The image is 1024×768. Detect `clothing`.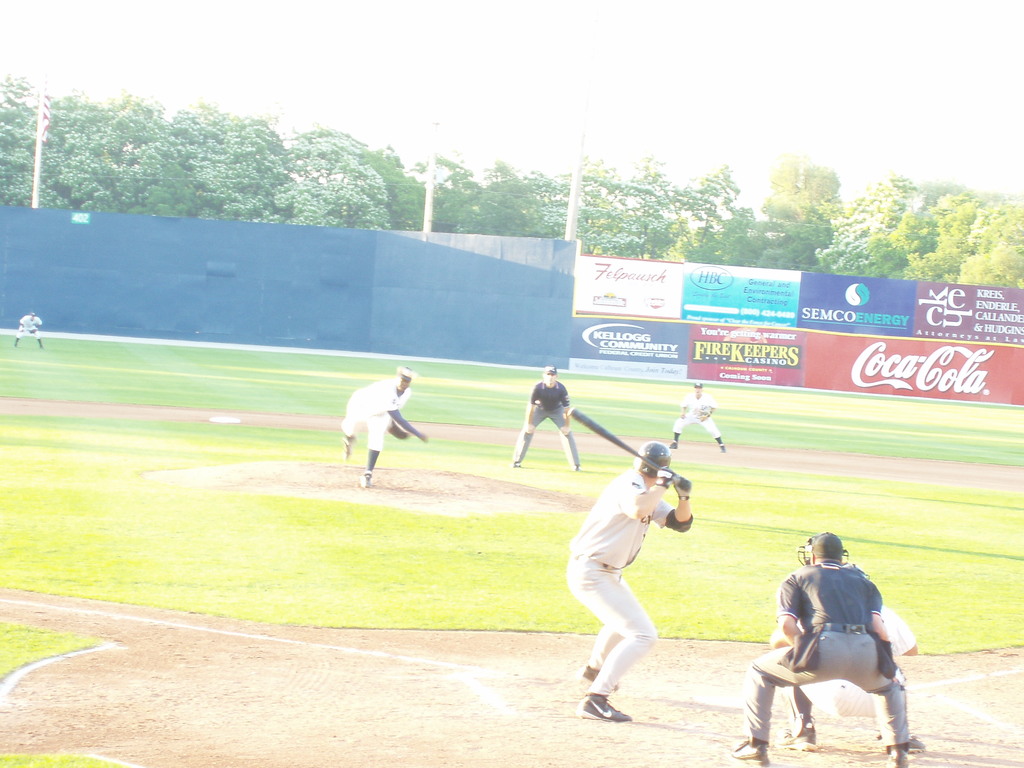
Detection: Rect(775, 605, 915, 722).
